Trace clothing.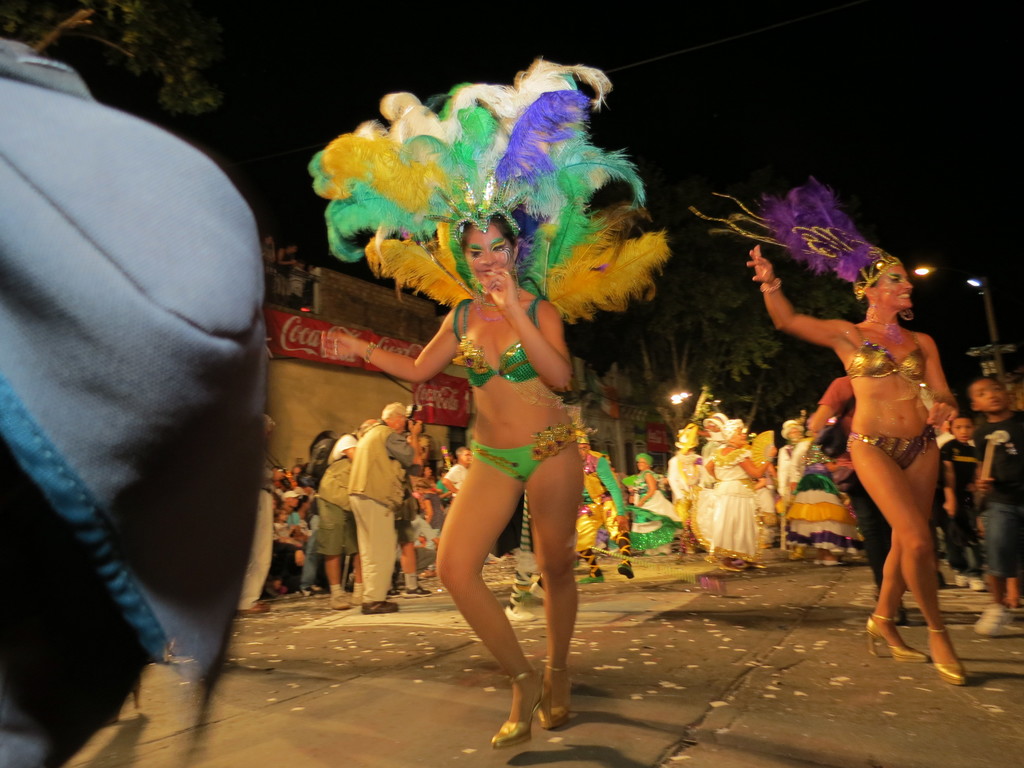
Traced to (x1=980, y1=414, x2=1023, y2=577).
